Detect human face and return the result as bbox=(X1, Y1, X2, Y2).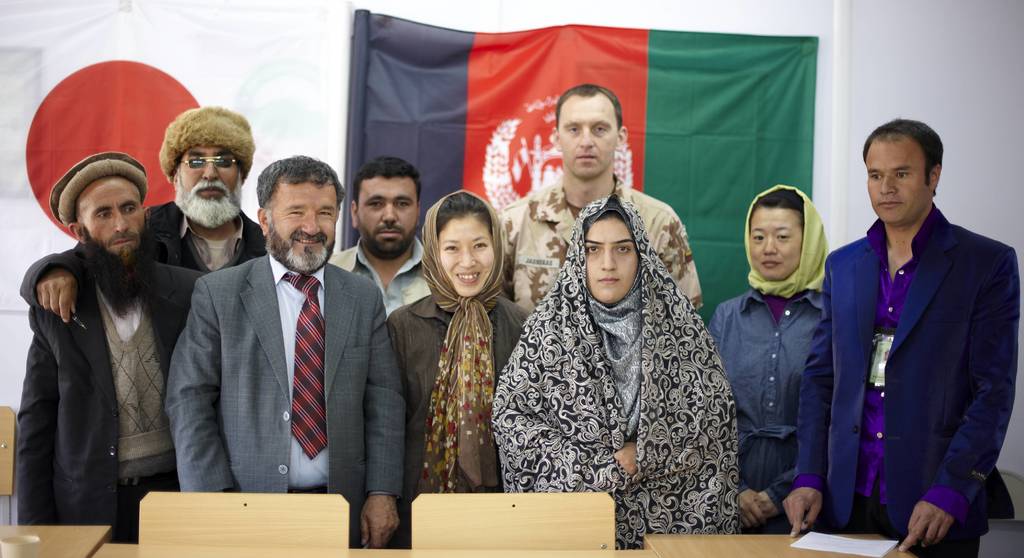
bbox=(742, 209, 802, 277).
